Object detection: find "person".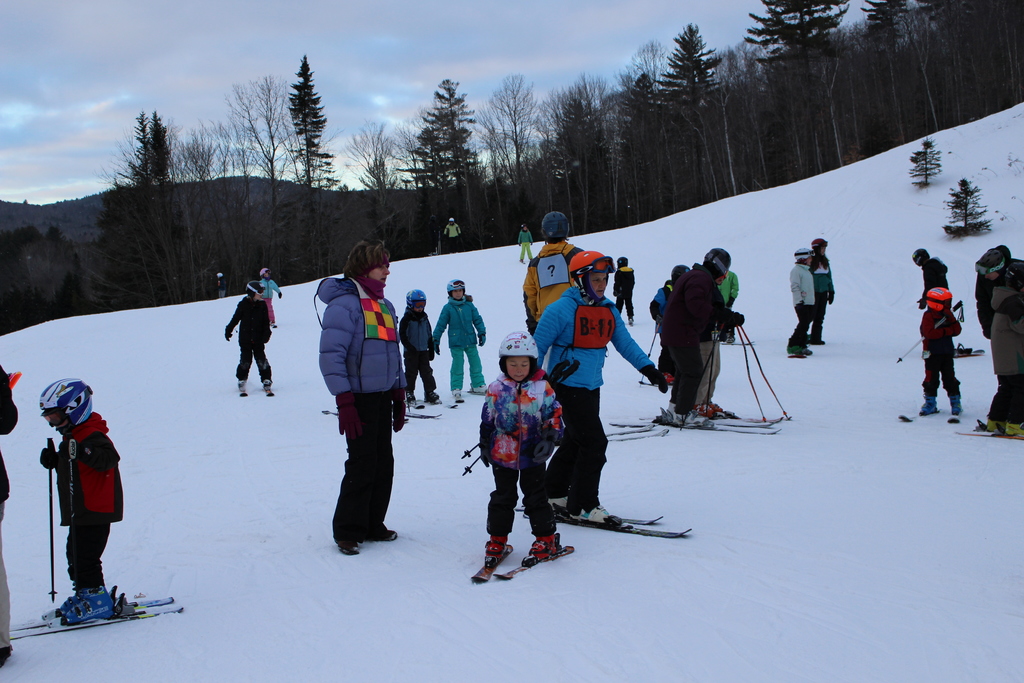
612 256 639 325.
